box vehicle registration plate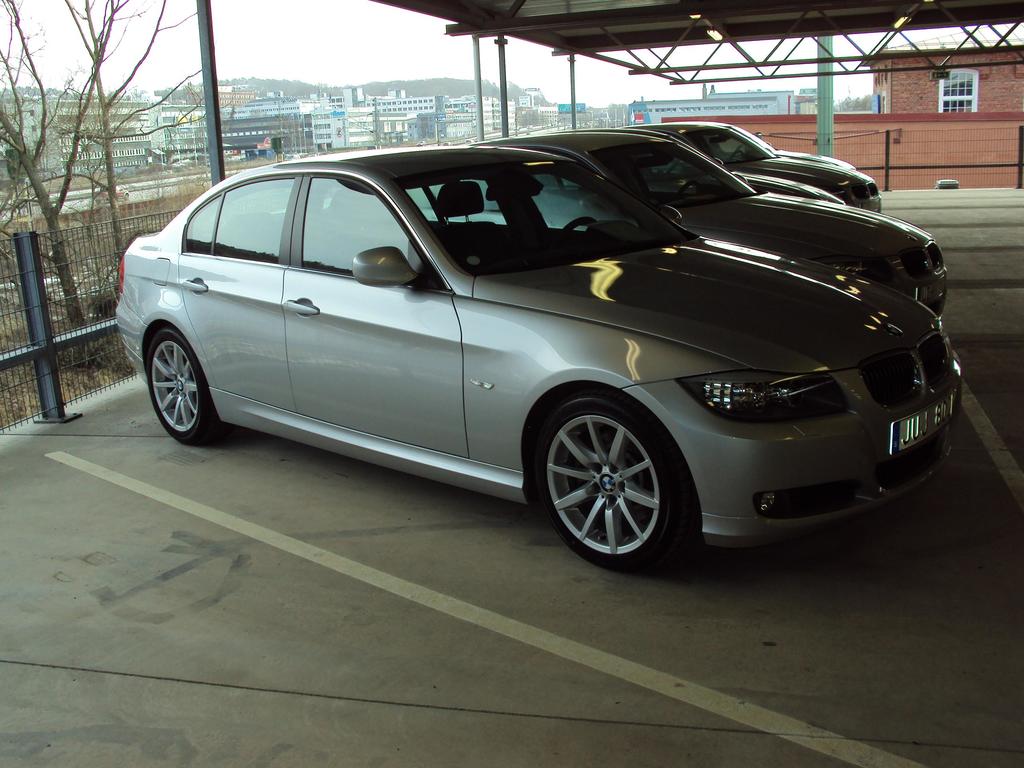
[left=887, top=388, right=956, bottom=452]
